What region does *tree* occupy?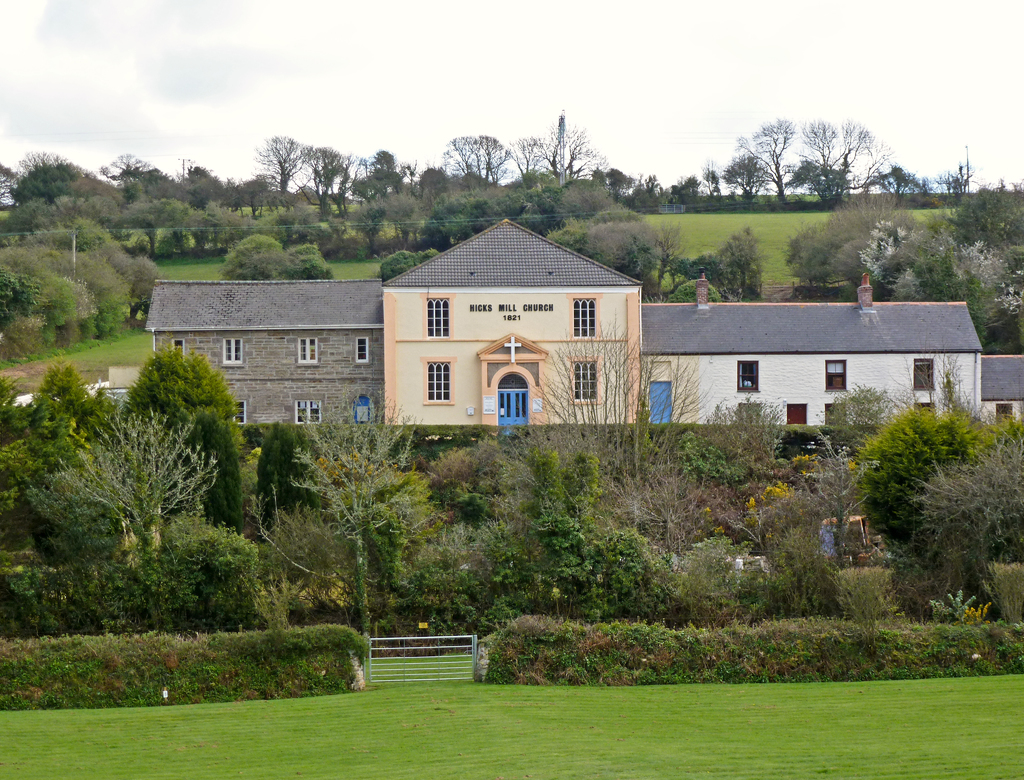
left=284, top=236, right=335, bottom=286.
